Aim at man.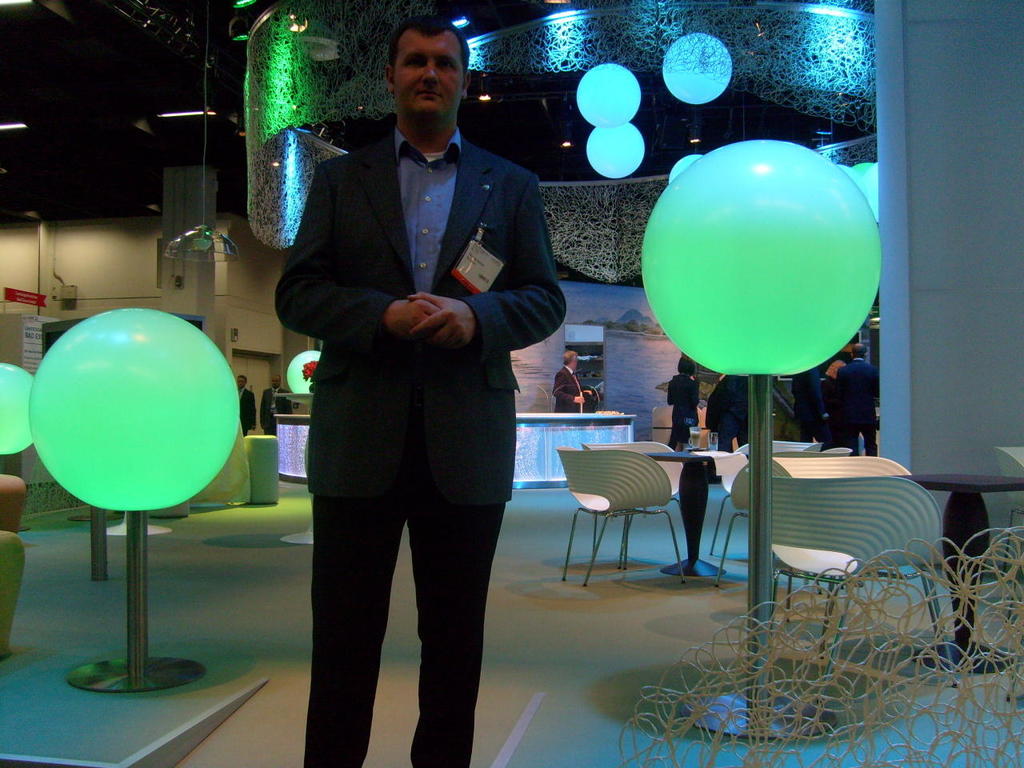
Aimed at [551,351,591,413].
